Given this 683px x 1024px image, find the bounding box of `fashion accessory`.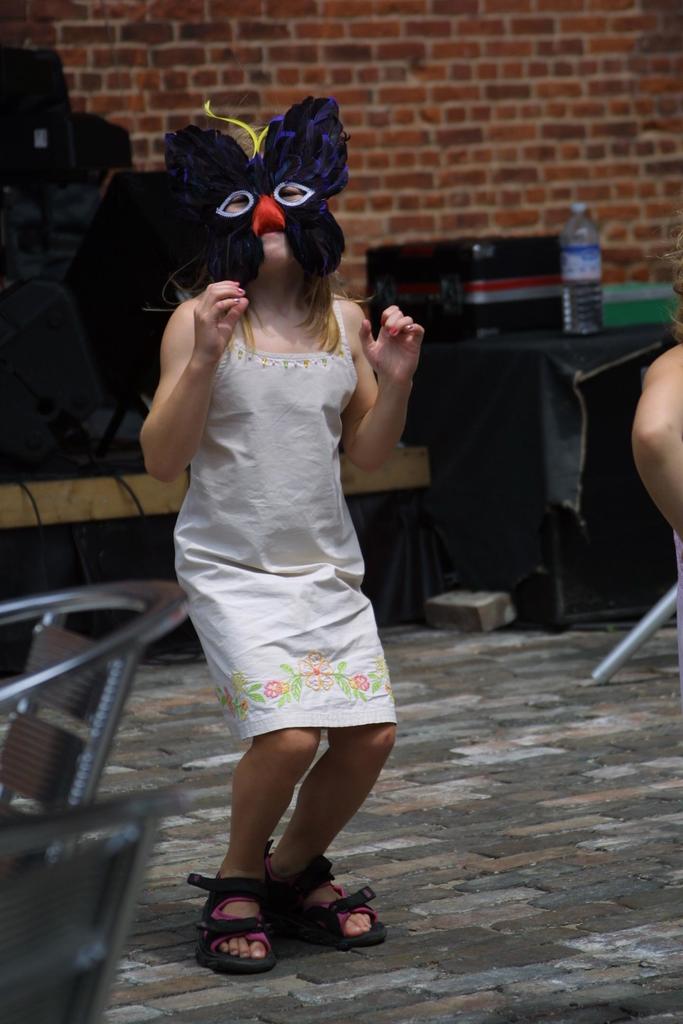
<bbox>267, 858, 384, 951</bbox>.
